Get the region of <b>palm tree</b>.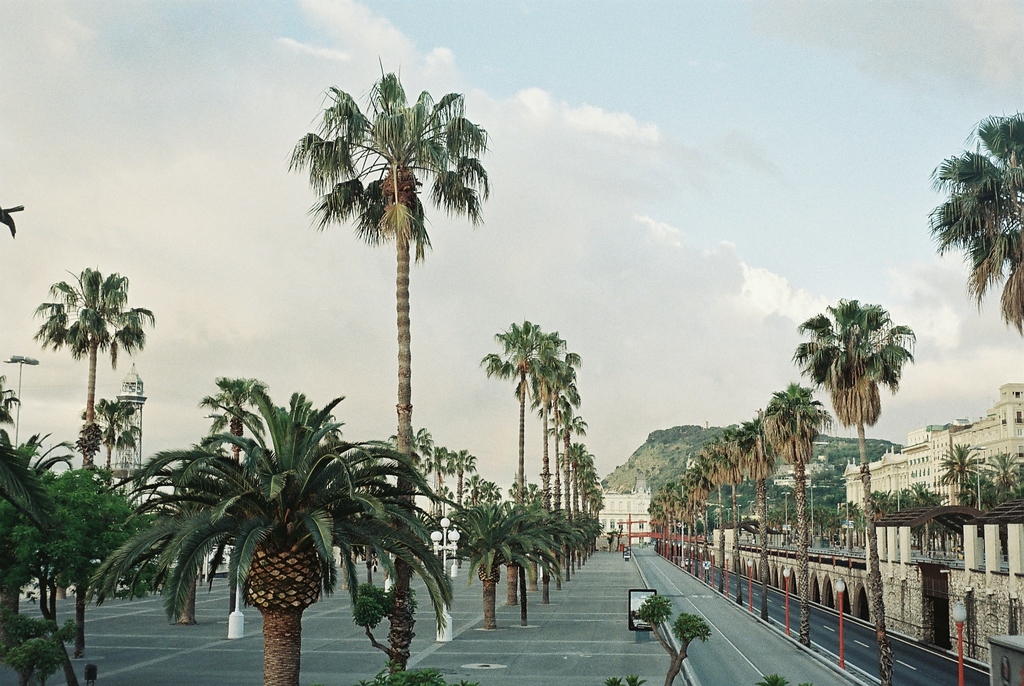
(left=288, top=49, right=490, bottom=685).
